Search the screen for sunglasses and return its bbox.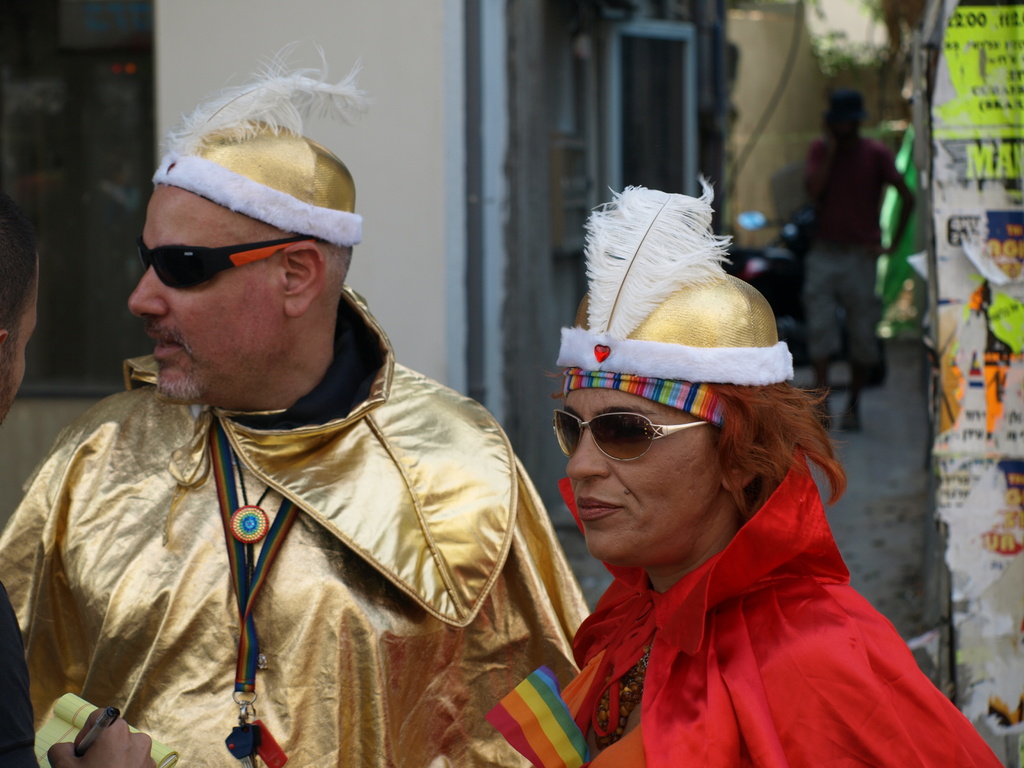
Found: 140, 233, 310, 288.
